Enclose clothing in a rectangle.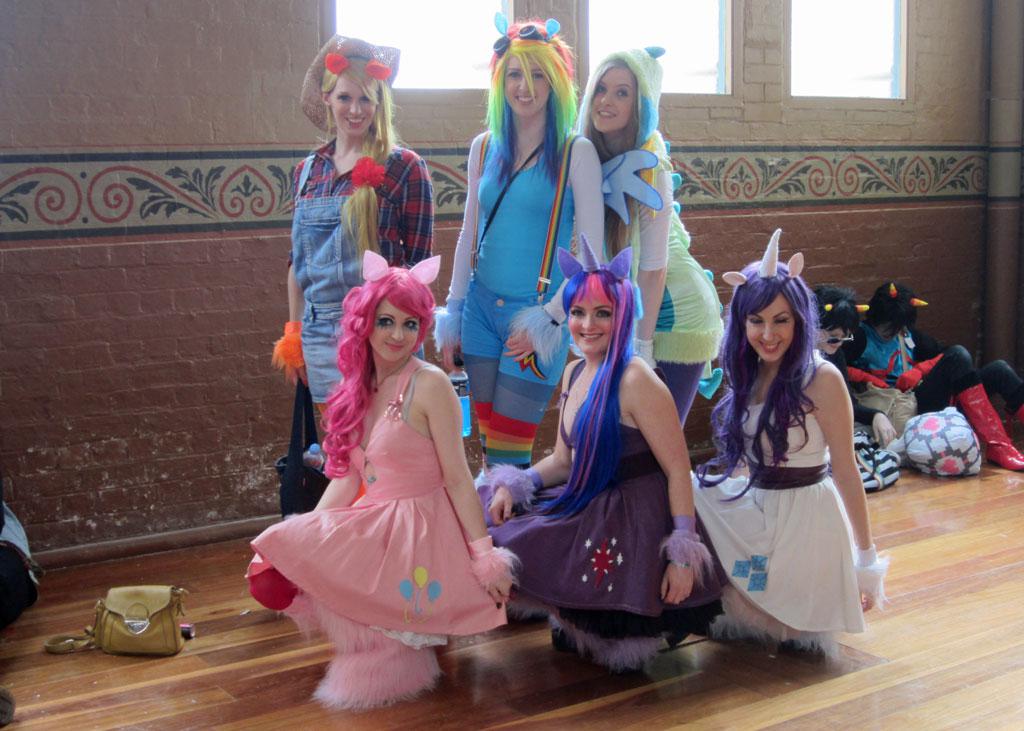
{"x1": 818, "y1": 344, "x2": 888, "y2": 441}.
